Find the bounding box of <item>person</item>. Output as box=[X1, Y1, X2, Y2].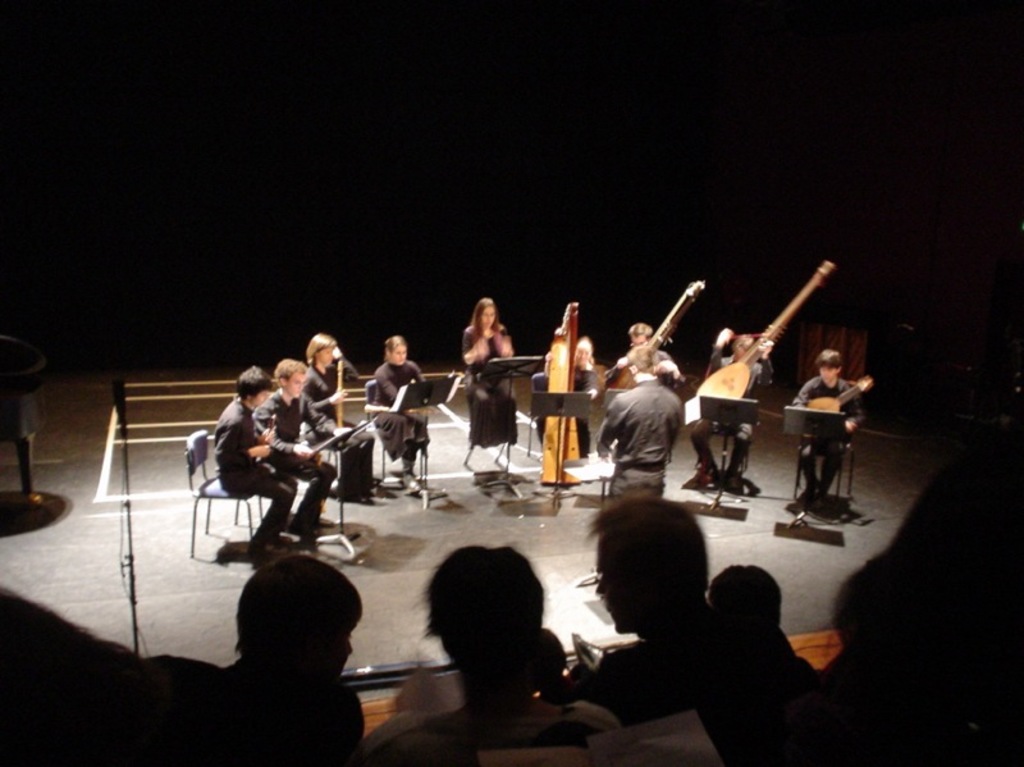
box=[791, 352, 865, 520].
